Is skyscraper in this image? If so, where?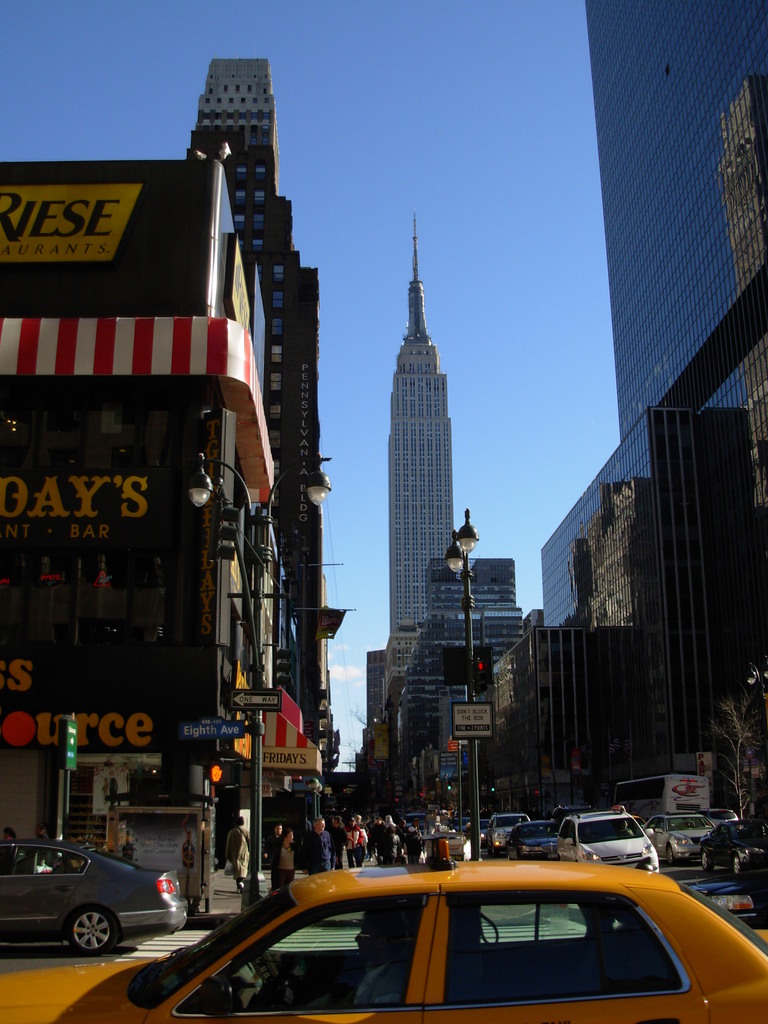
Yes, at rect(495, 0, 767, 799).
